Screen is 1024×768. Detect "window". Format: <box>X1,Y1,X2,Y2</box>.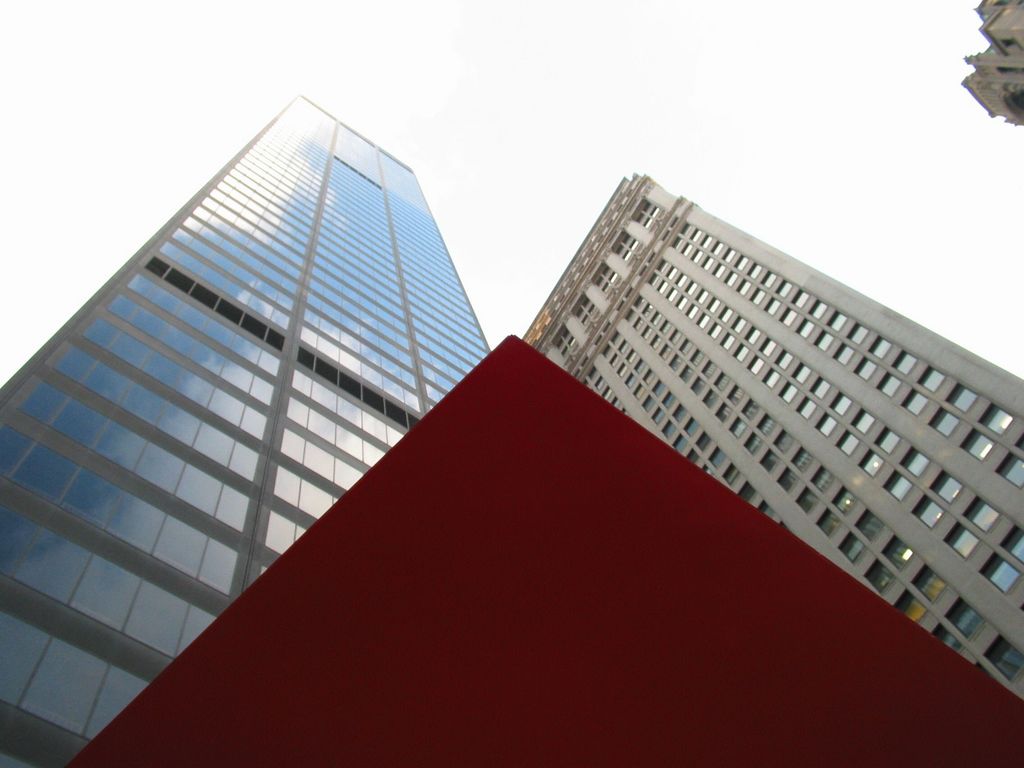
<box>733,343,751,360</box>.
